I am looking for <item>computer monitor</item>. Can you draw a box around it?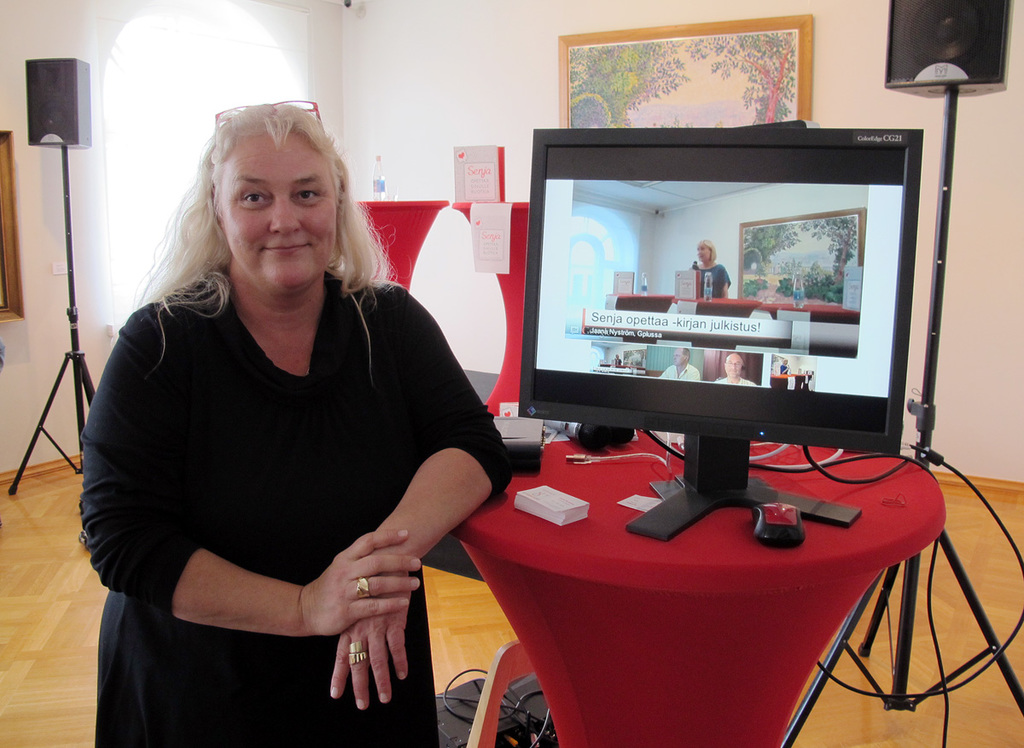
Sure, the bounding box is (left=493, top=111, right=819, bottom=505).
